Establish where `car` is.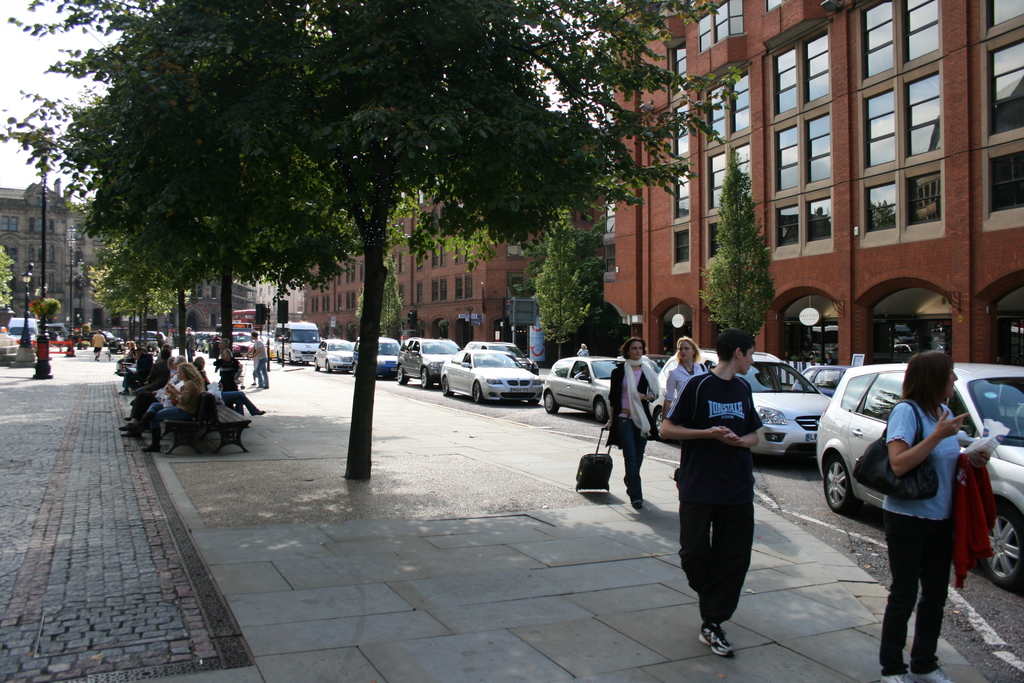
Established at <bbox>655, 348, 826, 457</bbox>.
